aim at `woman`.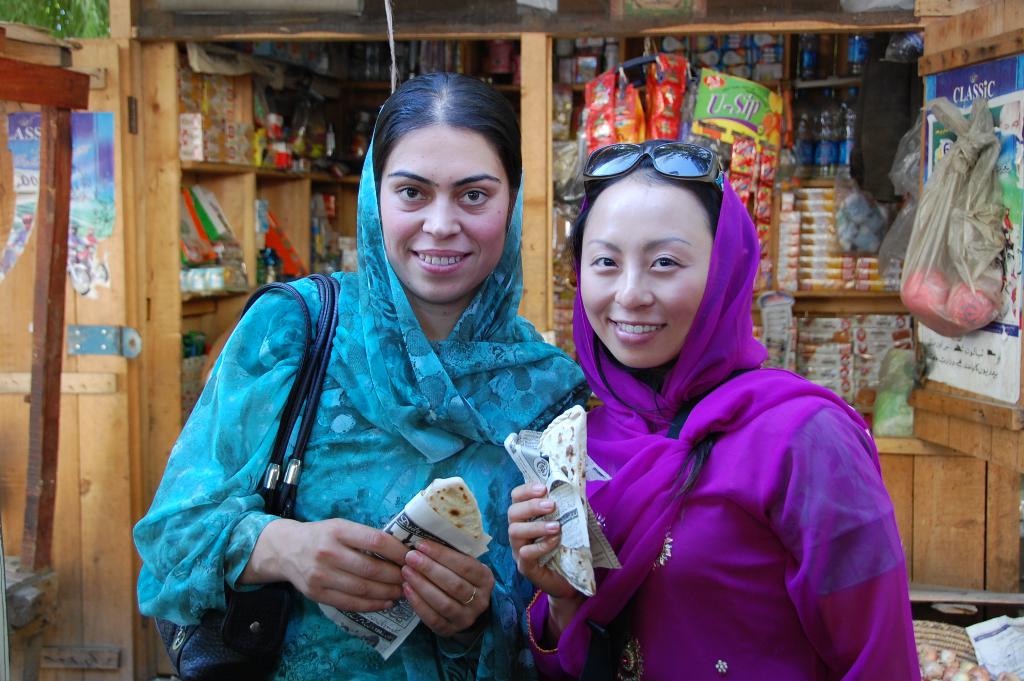
Aimed at bbox(122, 72, 584, 680).
